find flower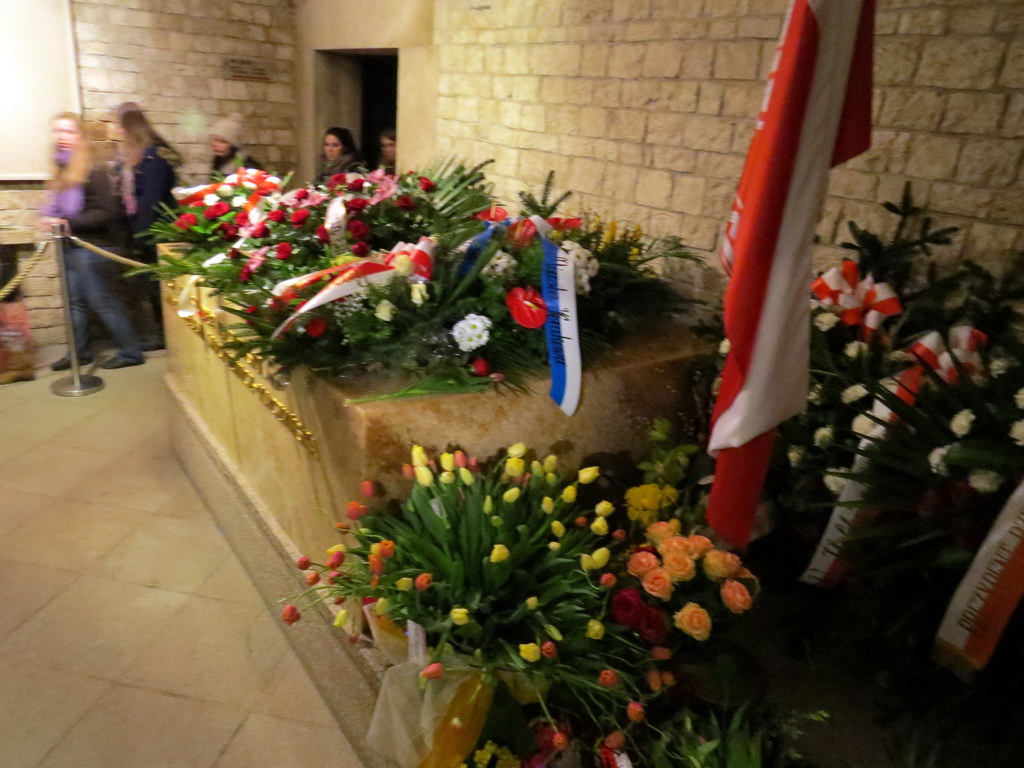
crop(968, 462, 1009, 499)
